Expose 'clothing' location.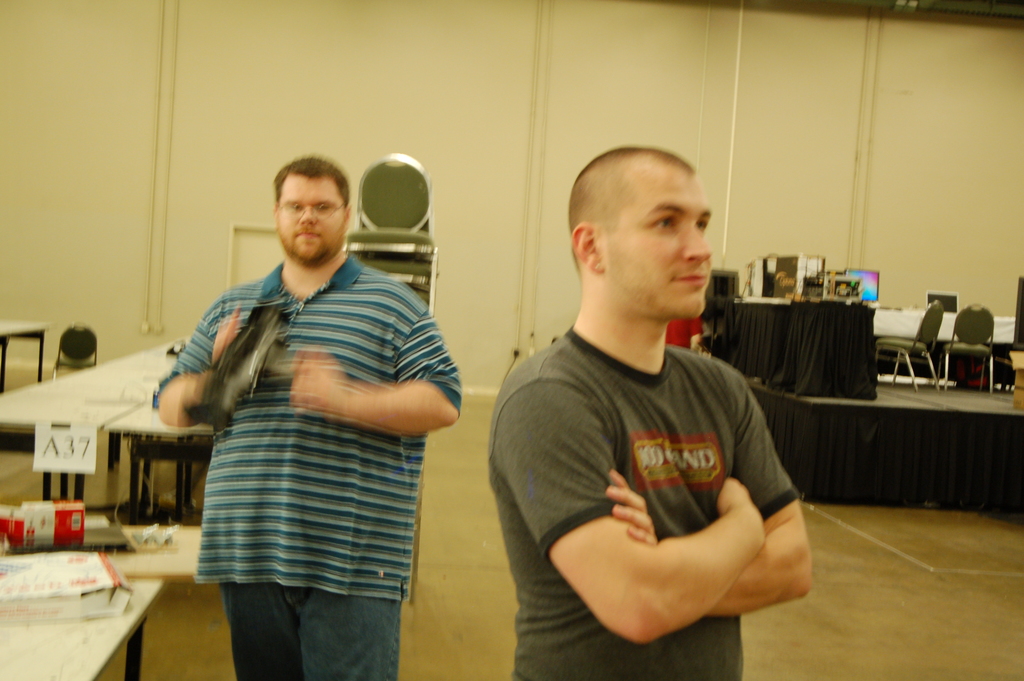
Exposed at x1=155, y1=265, x2=462, y2=680.
